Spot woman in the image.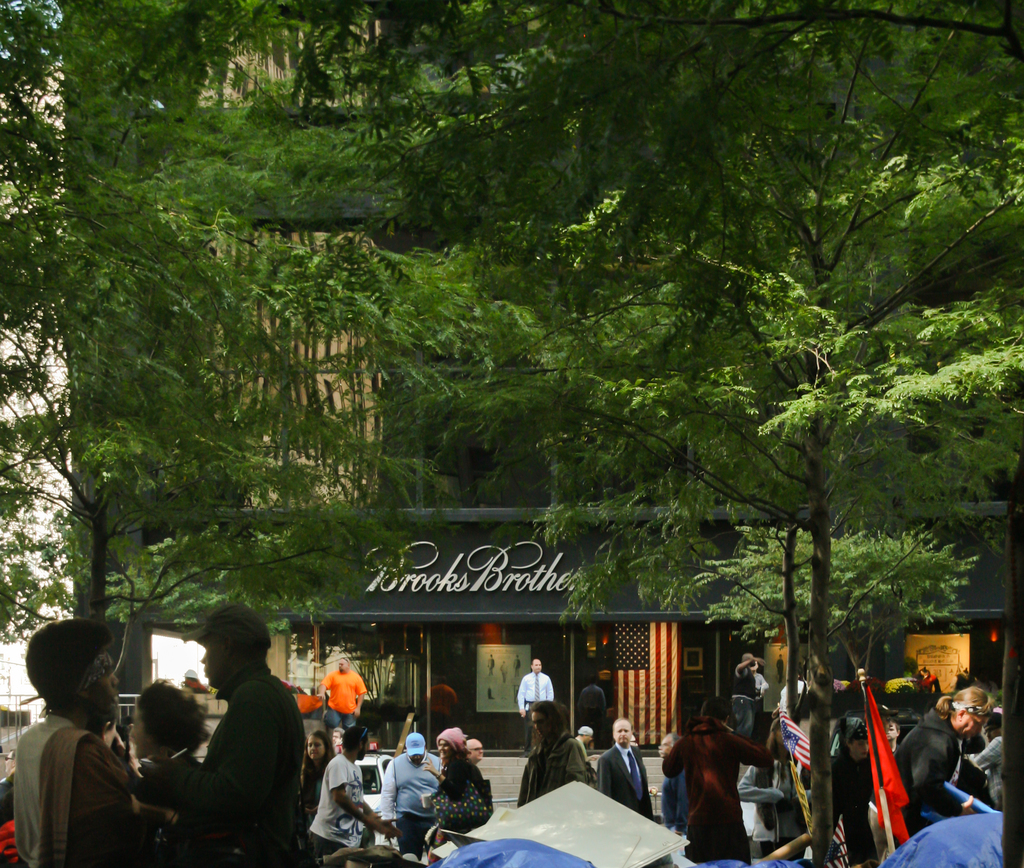
woman found at locate(294, 730, 336, 831).
